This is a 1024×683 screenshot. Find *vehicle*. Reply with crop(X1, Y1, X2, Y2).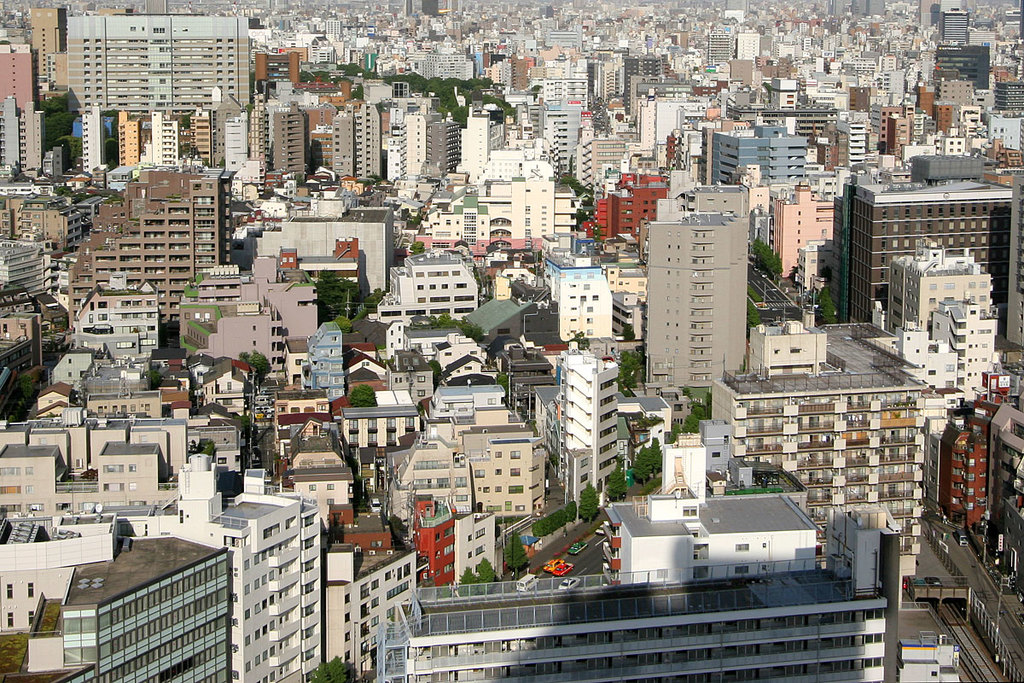
crop(553, 557, 575, 572).
